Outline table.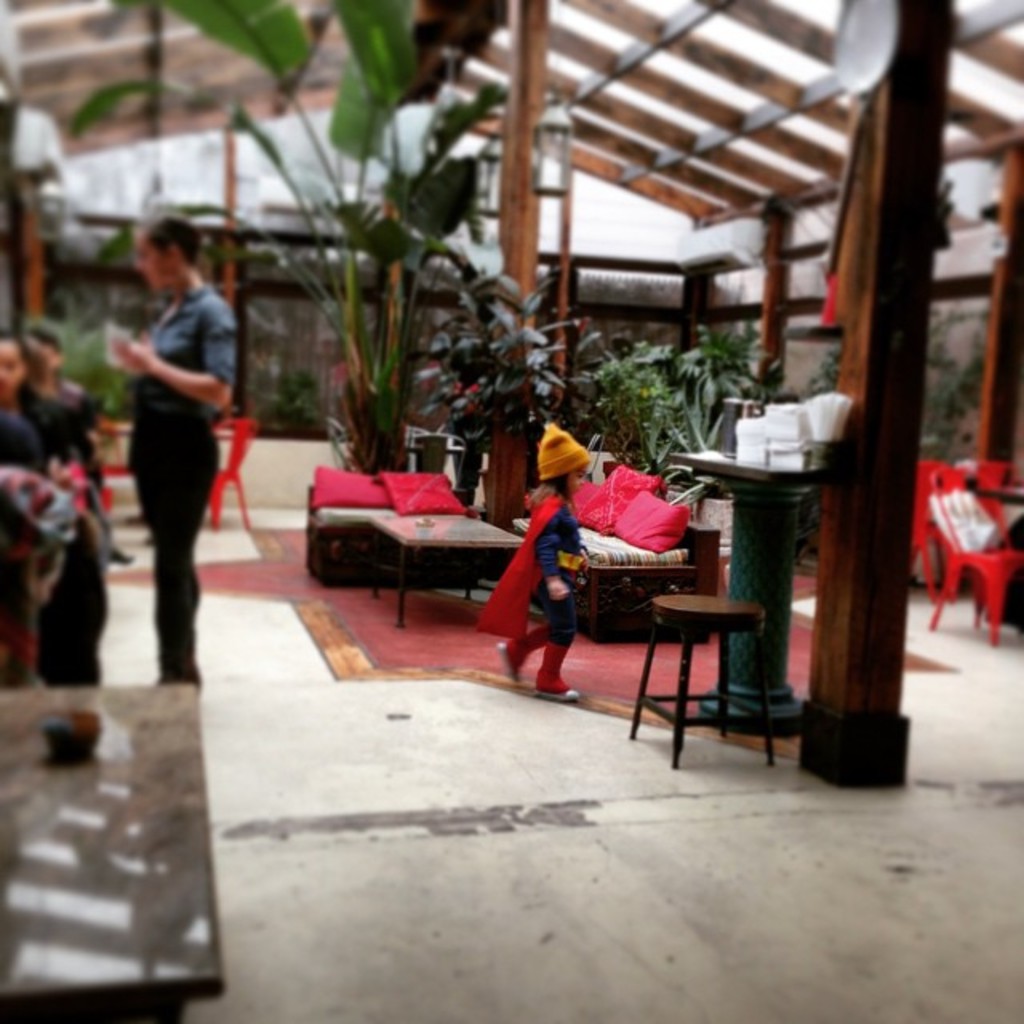
Outline: box=[666, 442, 848, 726].
